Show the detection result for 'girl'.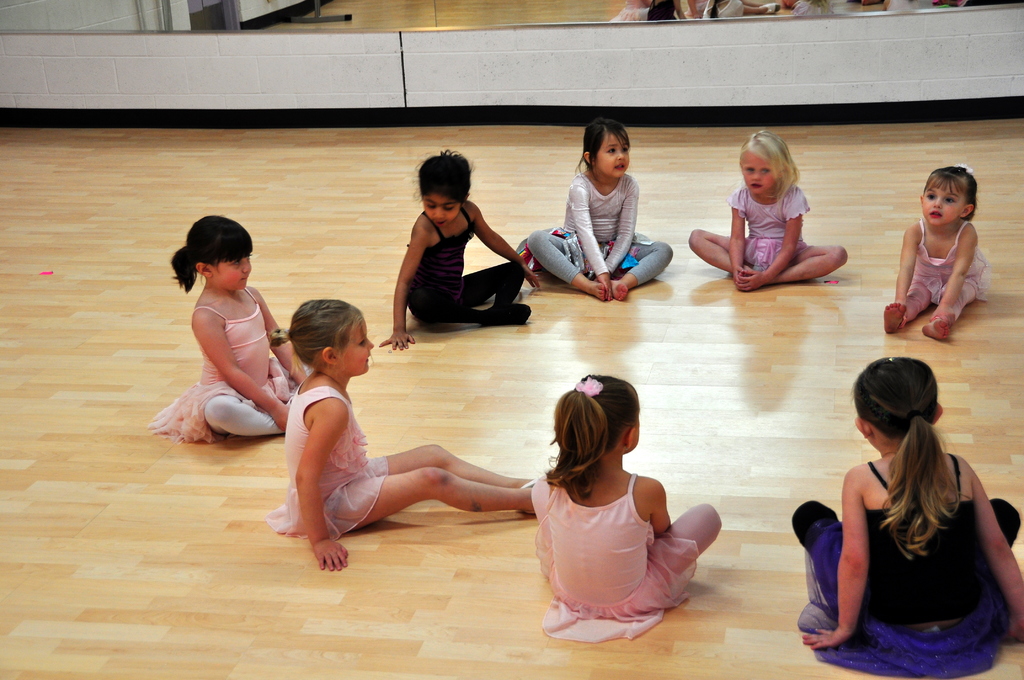
689:125:842:286.
